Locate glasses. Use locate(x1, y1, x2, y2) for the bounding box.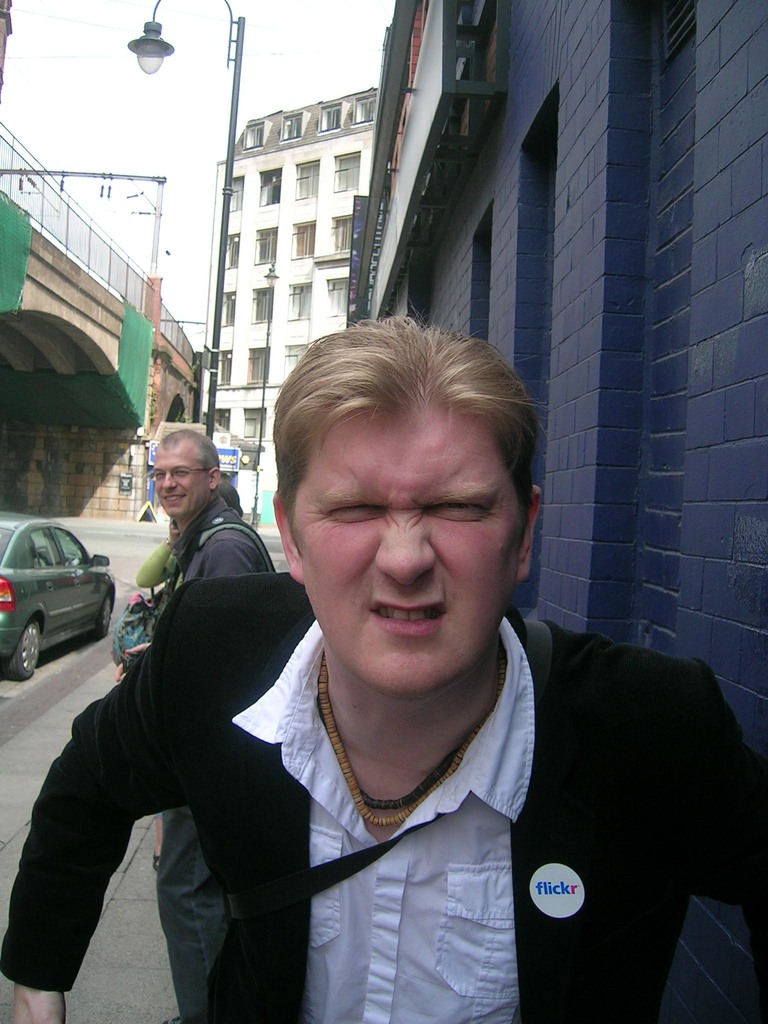
locate(148, 468, 209, 487).
